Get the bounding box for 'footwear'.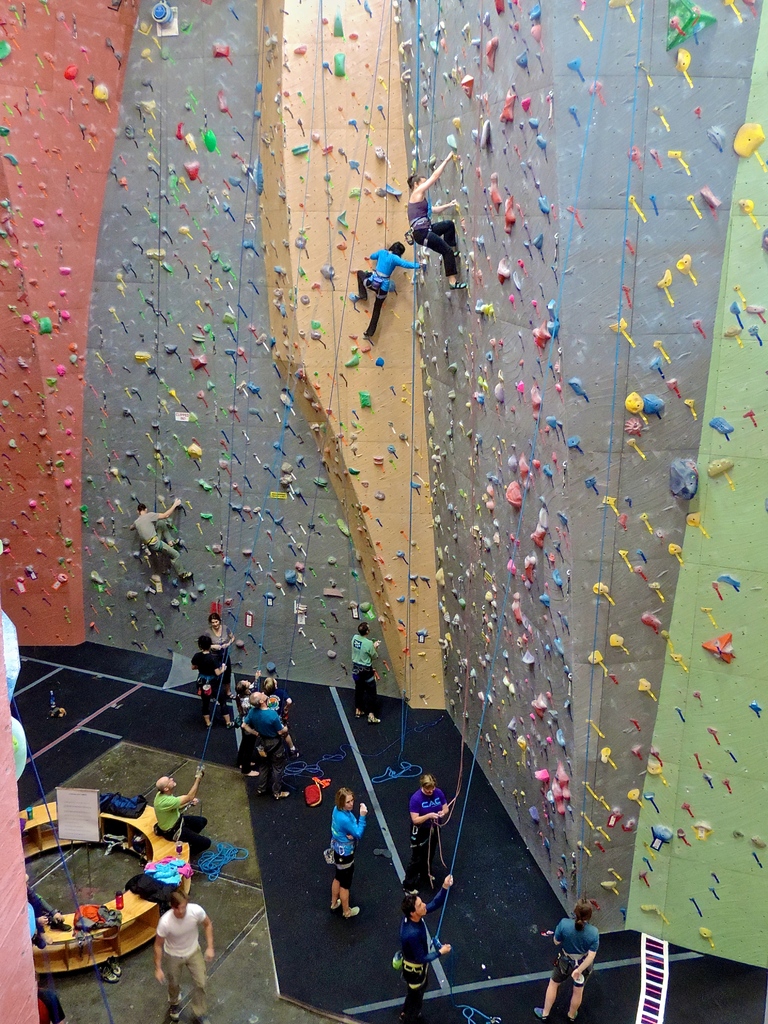
select_region(191, 1014, 211, 1023).
